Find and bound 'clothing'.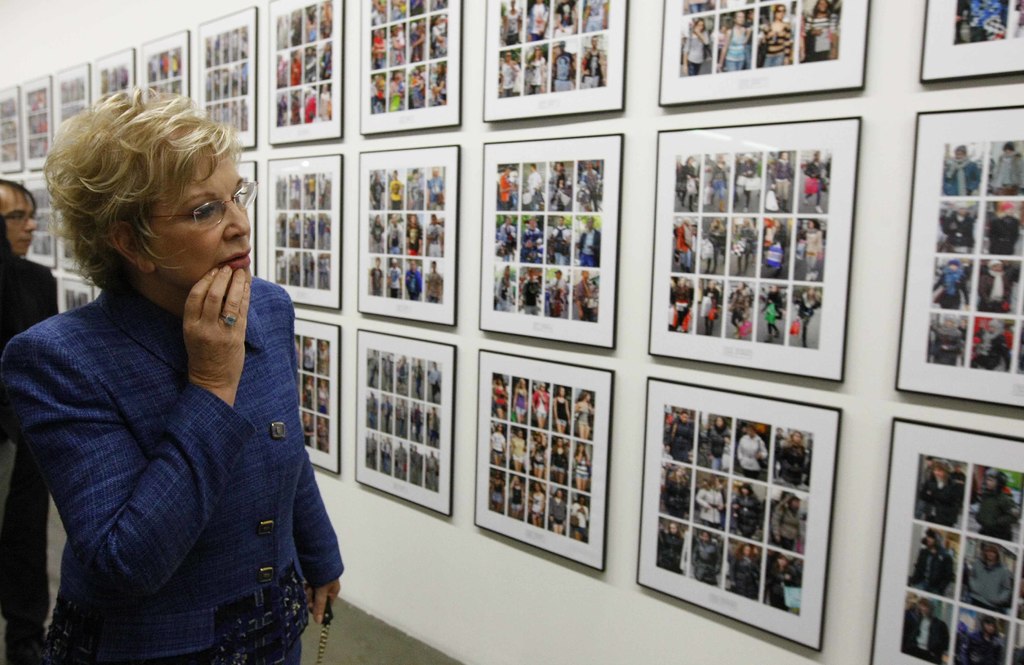
Bound: locate(321, 178, 325, 207).
